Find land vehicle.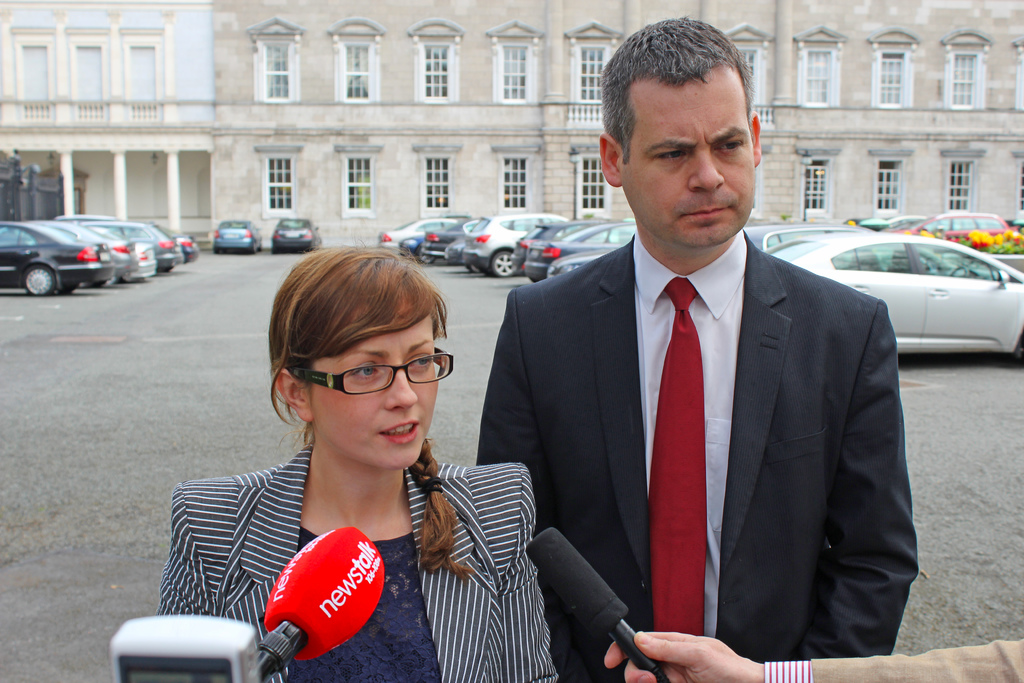
(left=831, top=222, right=1018, bottom=367).
